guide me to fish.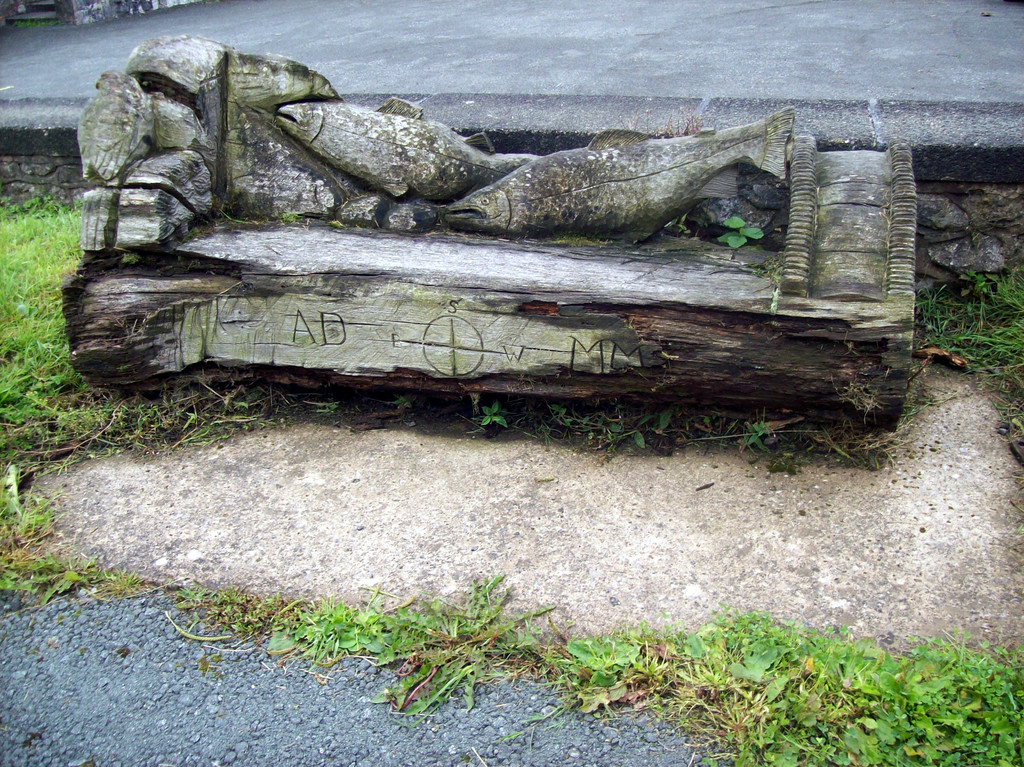
Guidance: bbox(446, 107, 794, 241).
